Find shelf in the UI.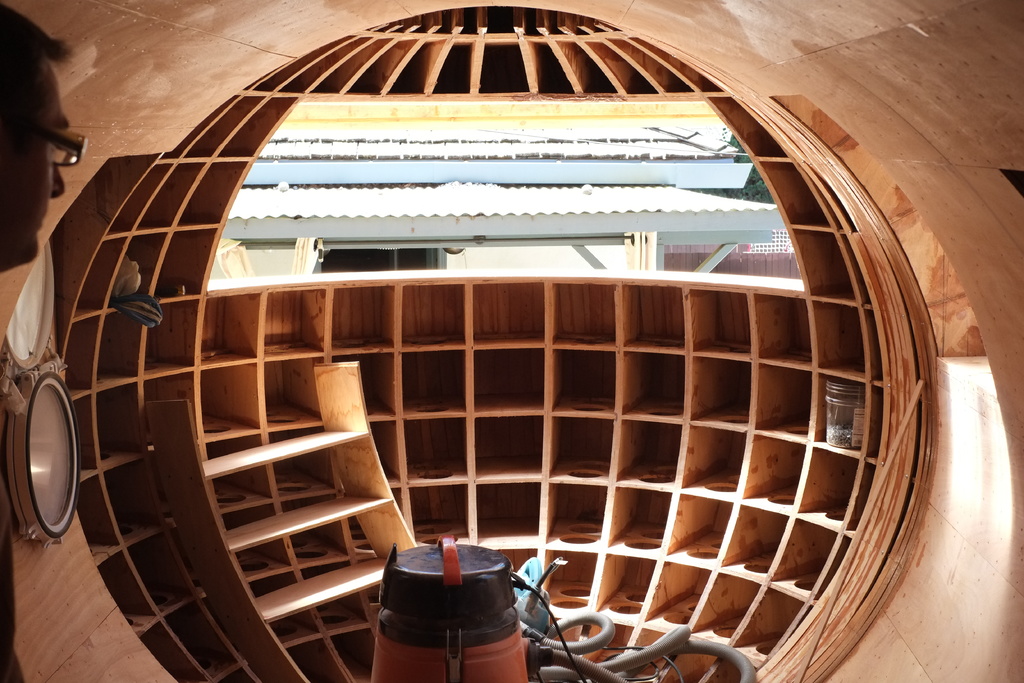
UI element at [left=148, top=369, right=202, bottom=440].
